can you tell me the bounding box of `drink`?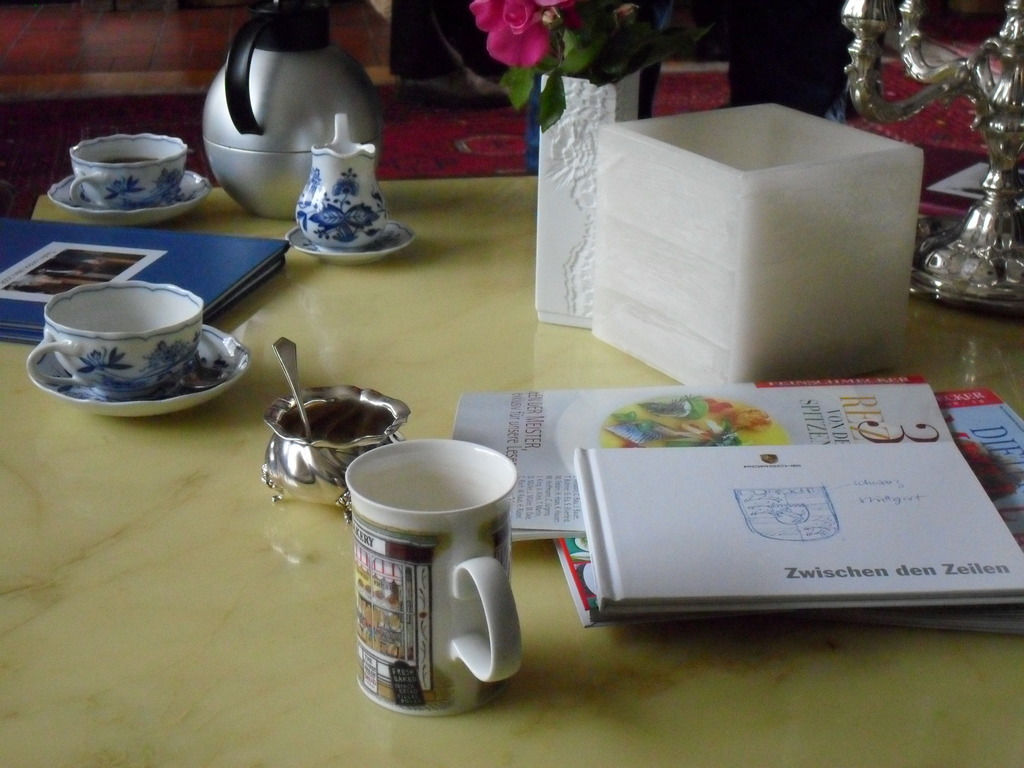
box=[346, 428, 534, 708].
